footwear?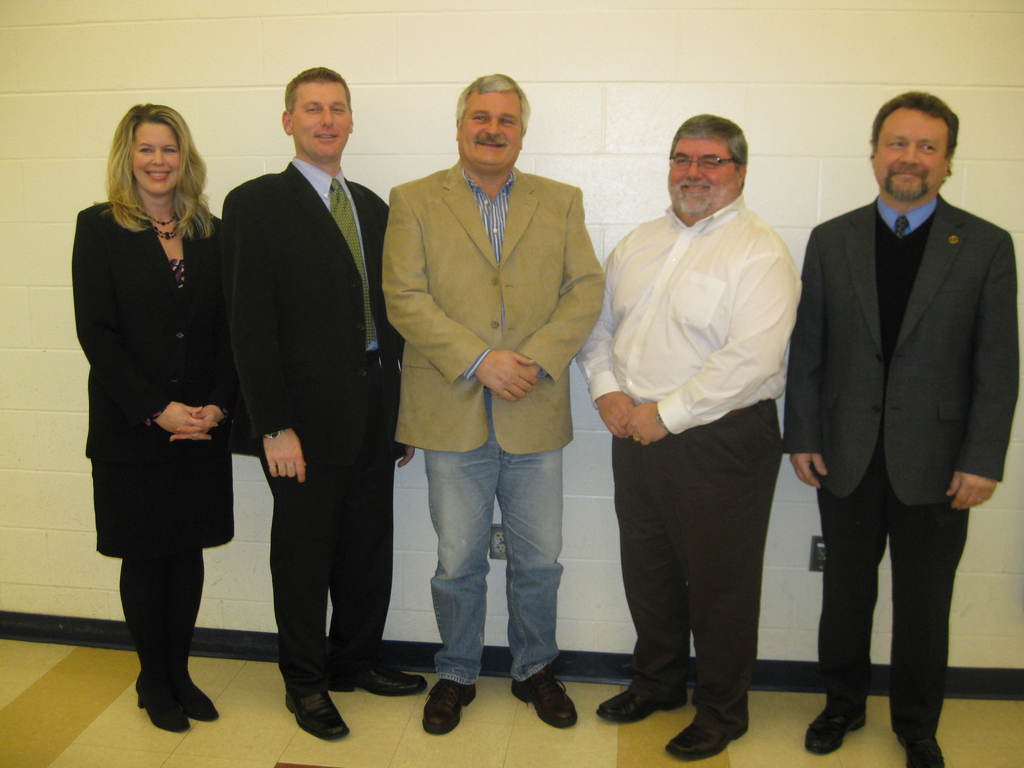
179, 673, 225, 723
